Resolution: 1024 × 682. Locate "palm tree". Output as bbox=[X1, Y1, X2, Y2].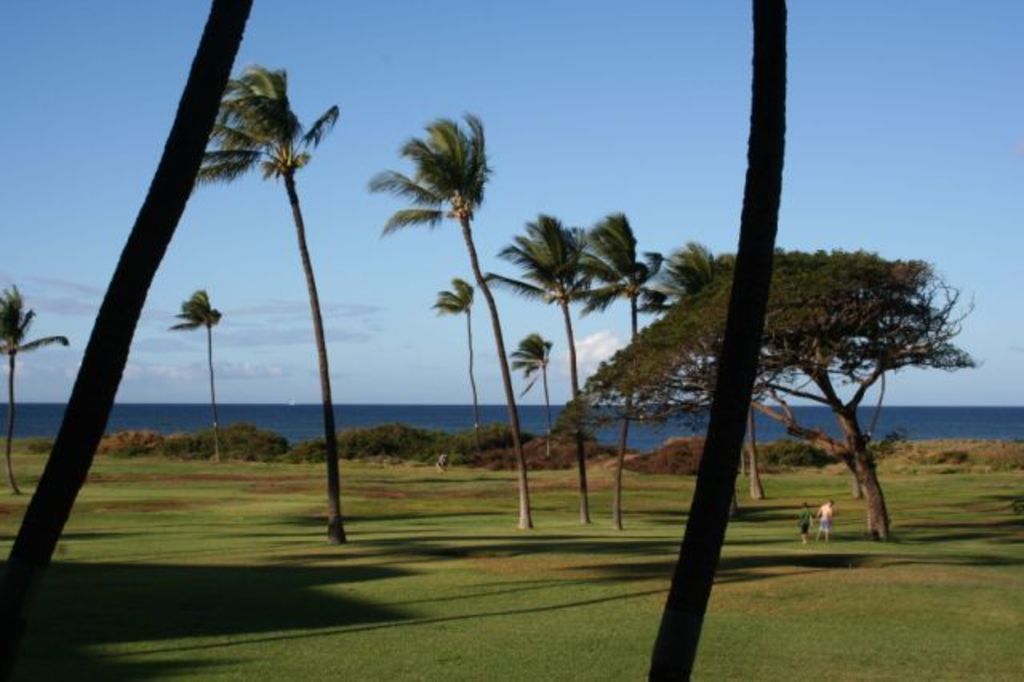
bbox=[384, 117, 526, 525].
